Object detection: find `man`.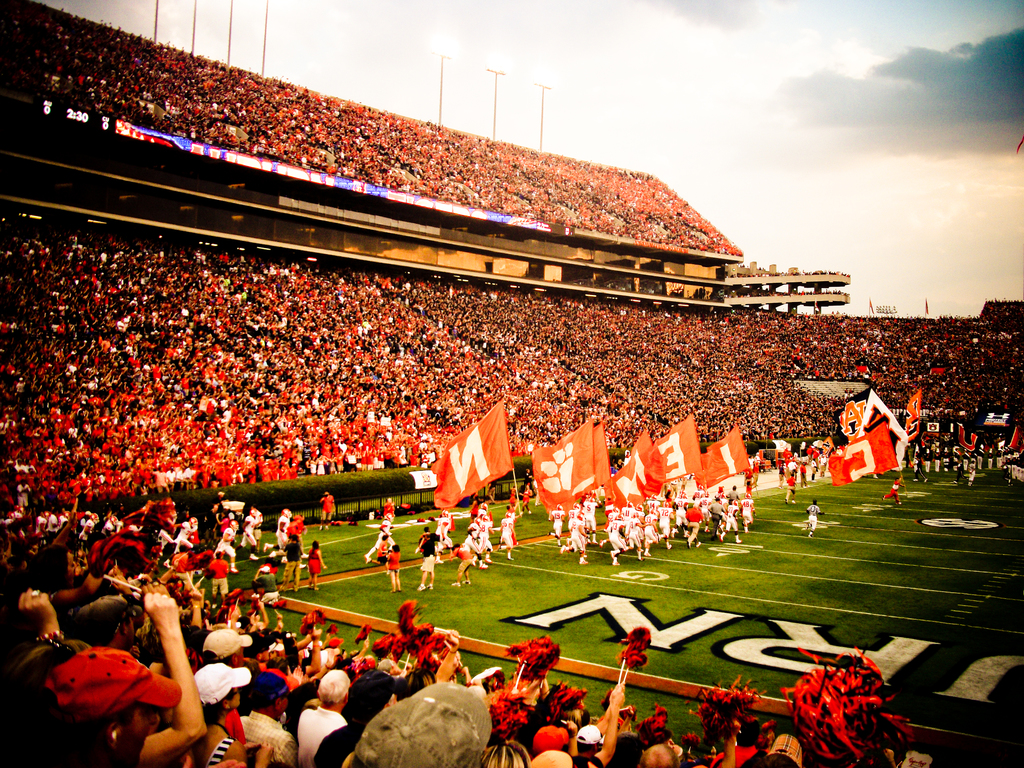
<region>320, 491, 336, 532</region>.
